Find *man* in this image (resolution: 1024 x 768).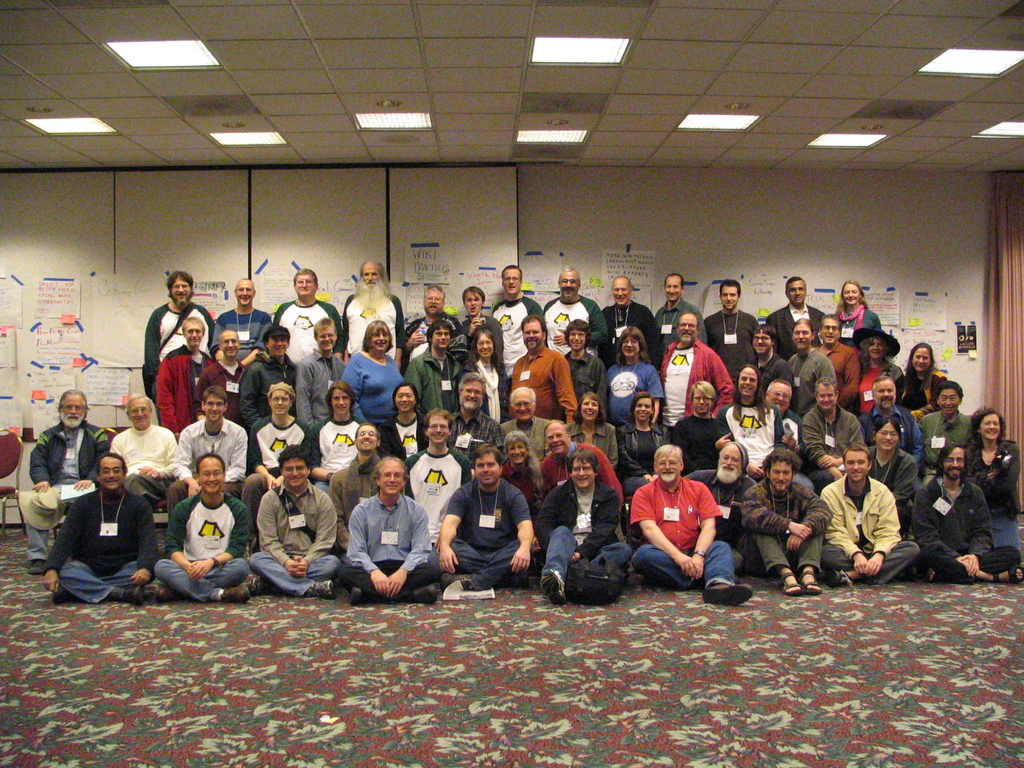
(x1=449, y1=376, x2=499, y2=449).
